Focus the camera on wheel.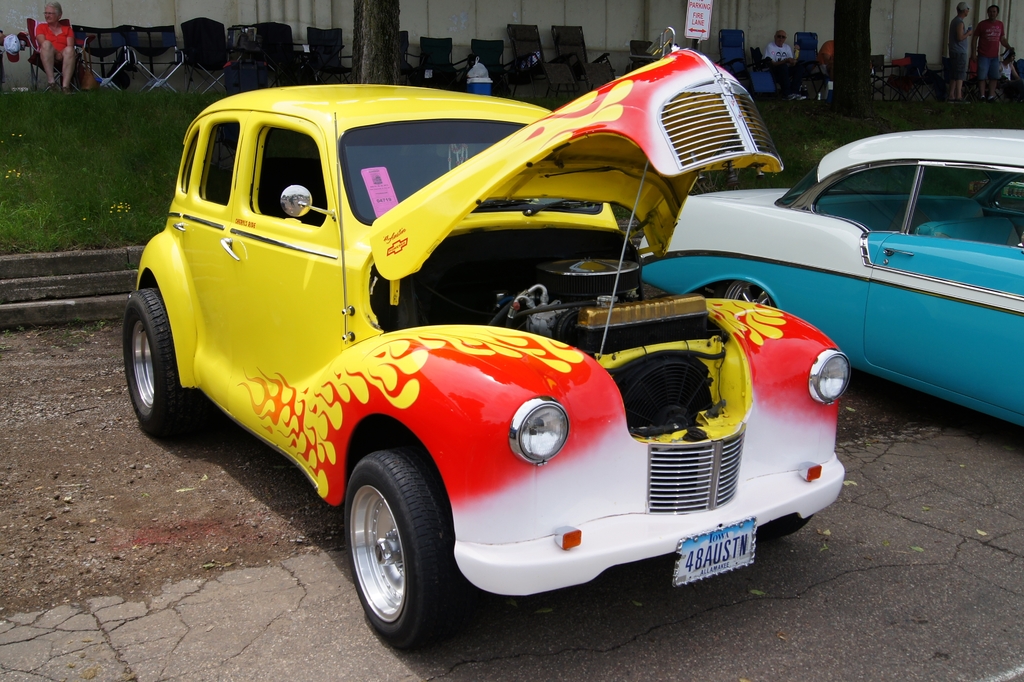
Focus region: 759, 513, 812, 542.
